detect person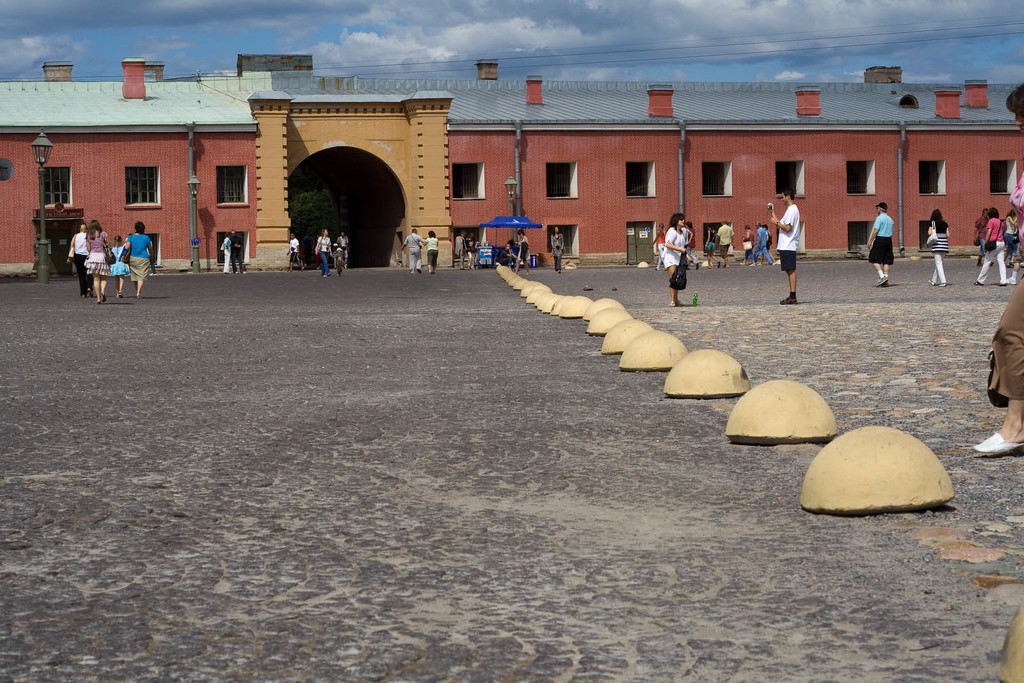
detection(285, 235, 304, 270)
